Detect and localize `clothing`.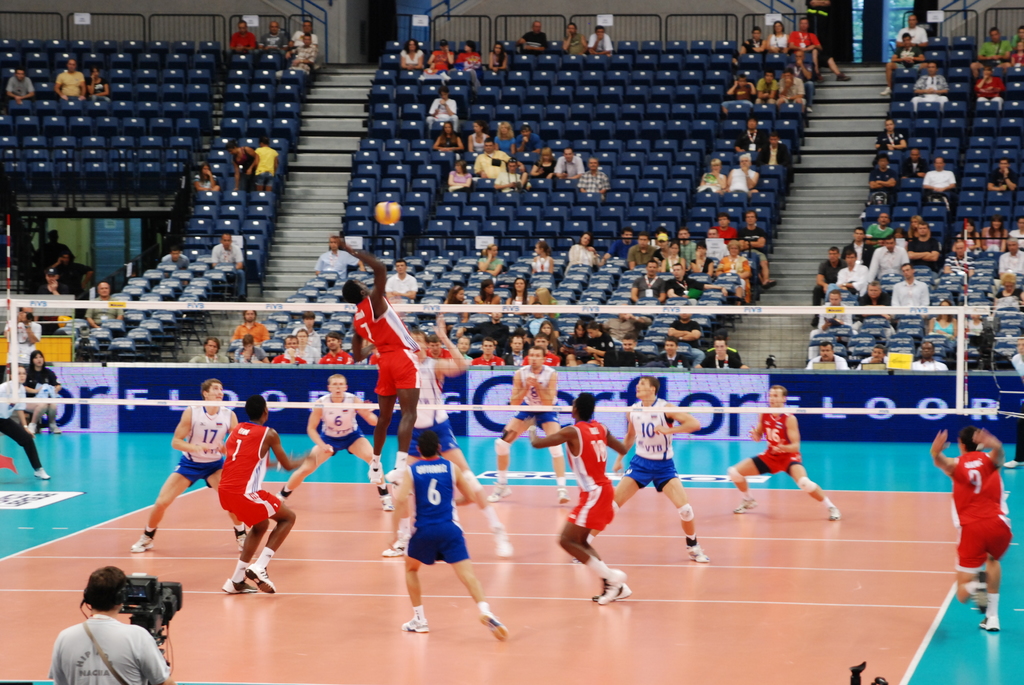
Localized at bbox=[813, 260, 837, 321].
